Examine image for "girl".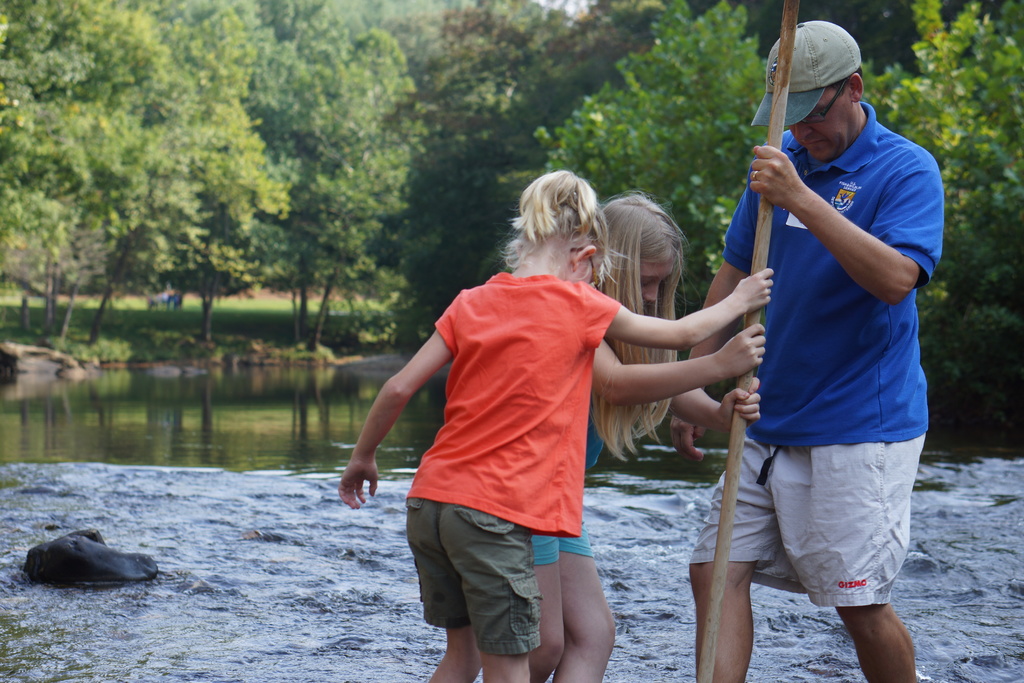
Examination result: box(524, 197, 772, 682).
